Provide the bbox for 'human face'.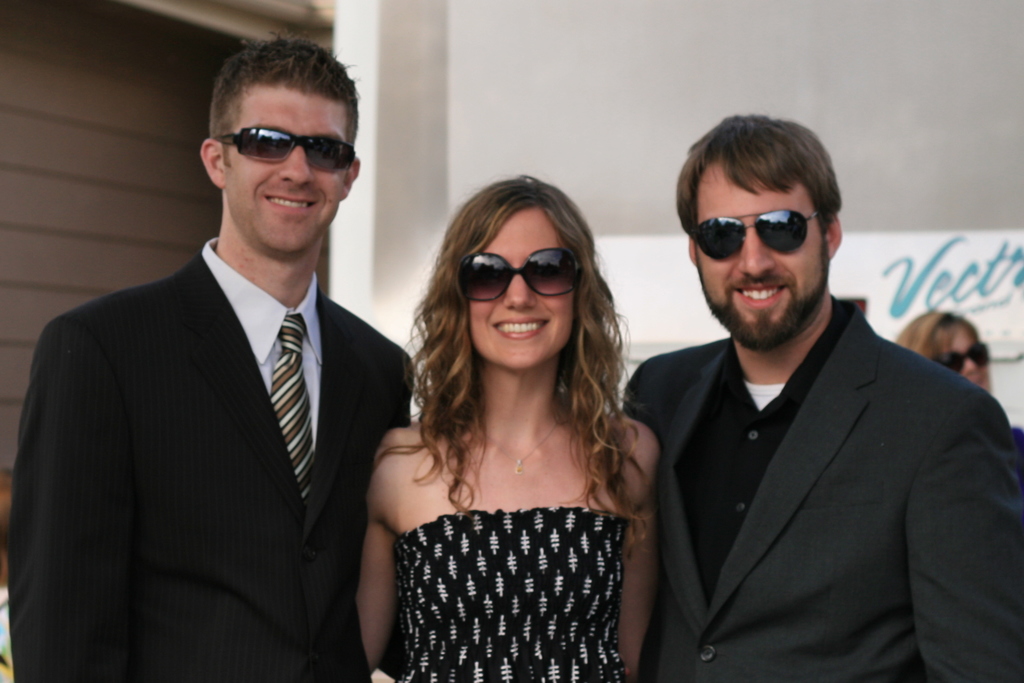
bbox=[469, 205, 578, 374].
